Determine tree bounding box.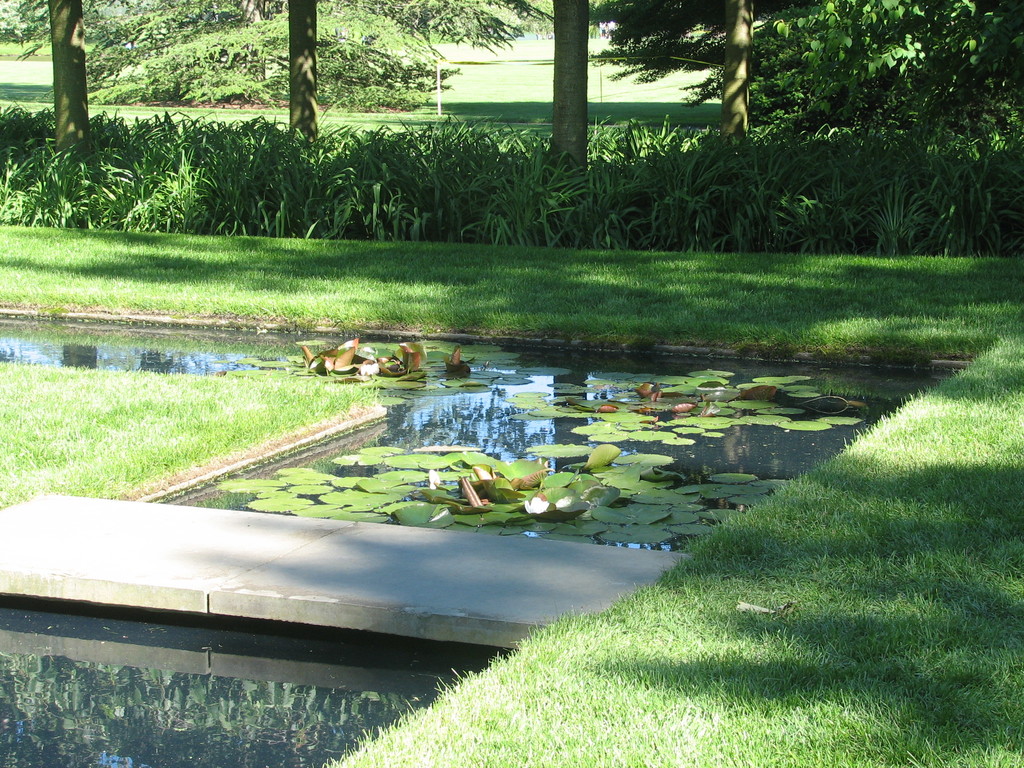
Determined: left=49, top=0, right=97, bottom=163.
